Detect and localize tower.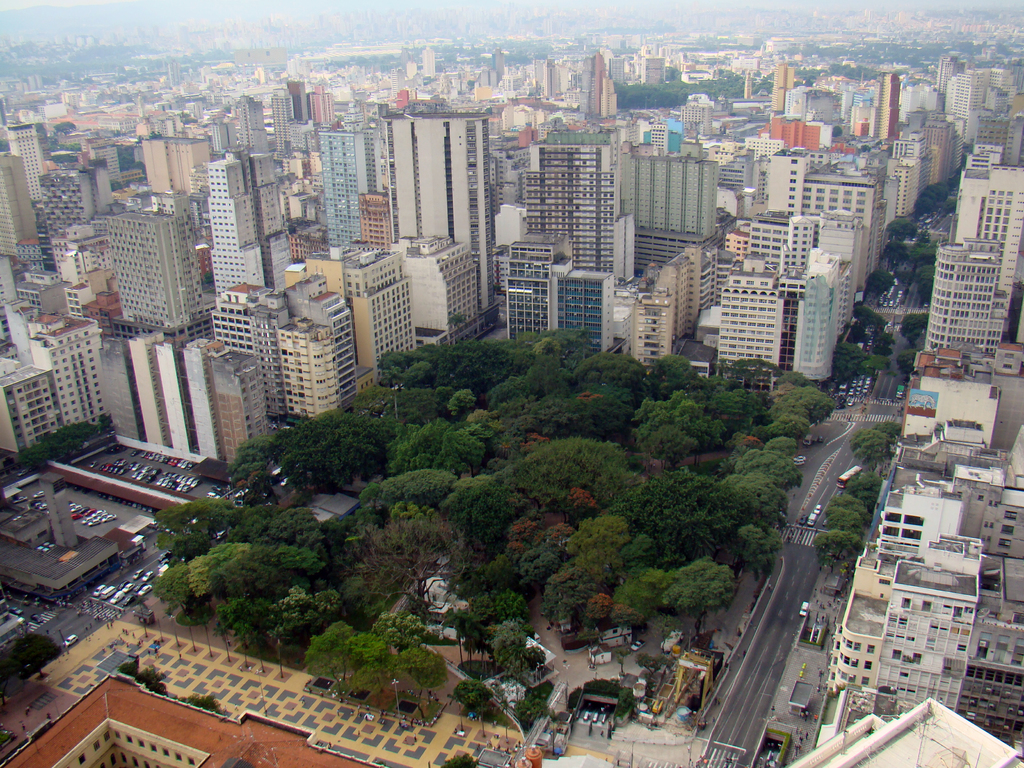
Localized at Rect(803, 161, 886, 280).
